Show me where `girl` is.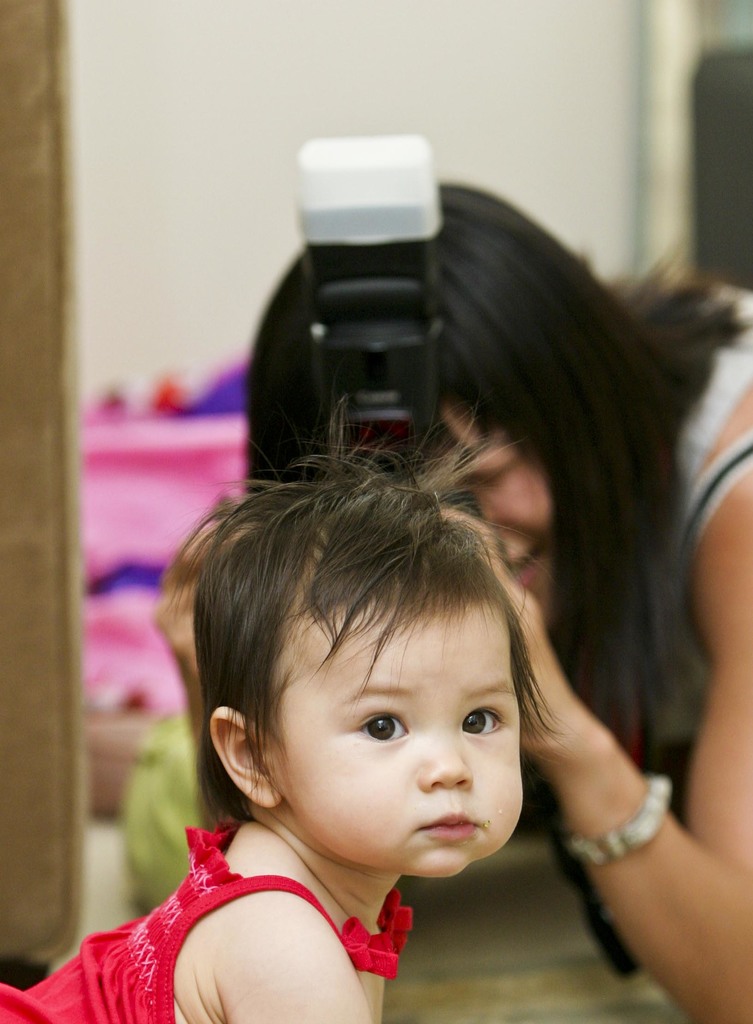
`girl` is at box=[153, 176, 752, 1018].
